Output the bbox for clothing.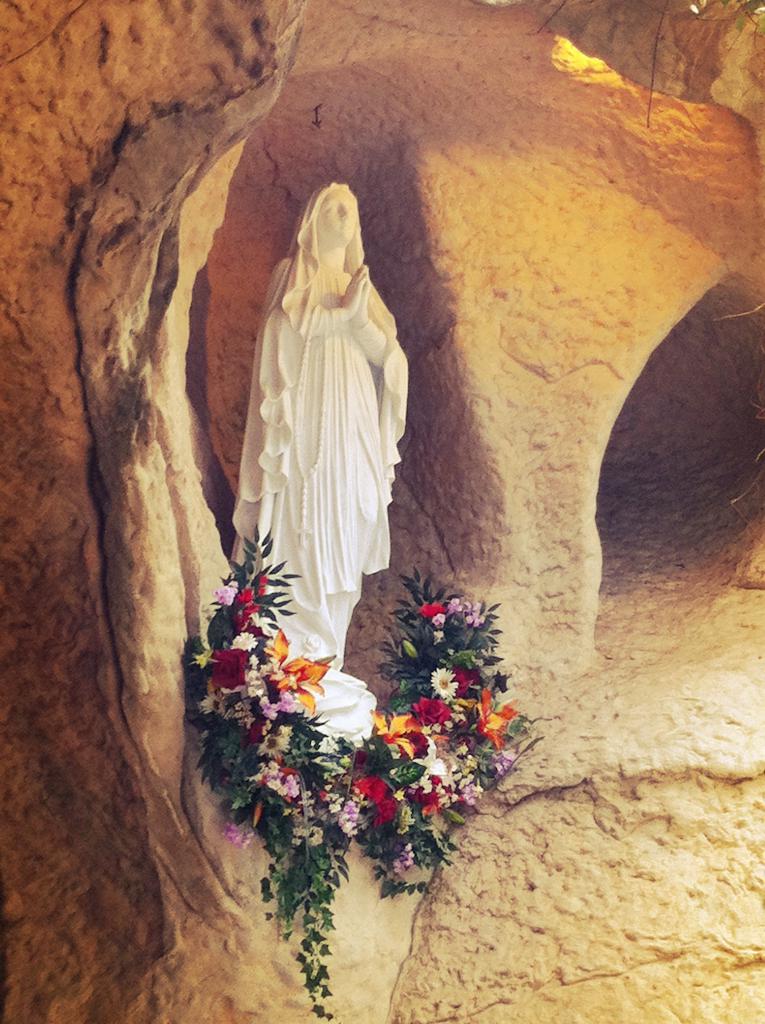
Rect(223, 186, 412, 694).
